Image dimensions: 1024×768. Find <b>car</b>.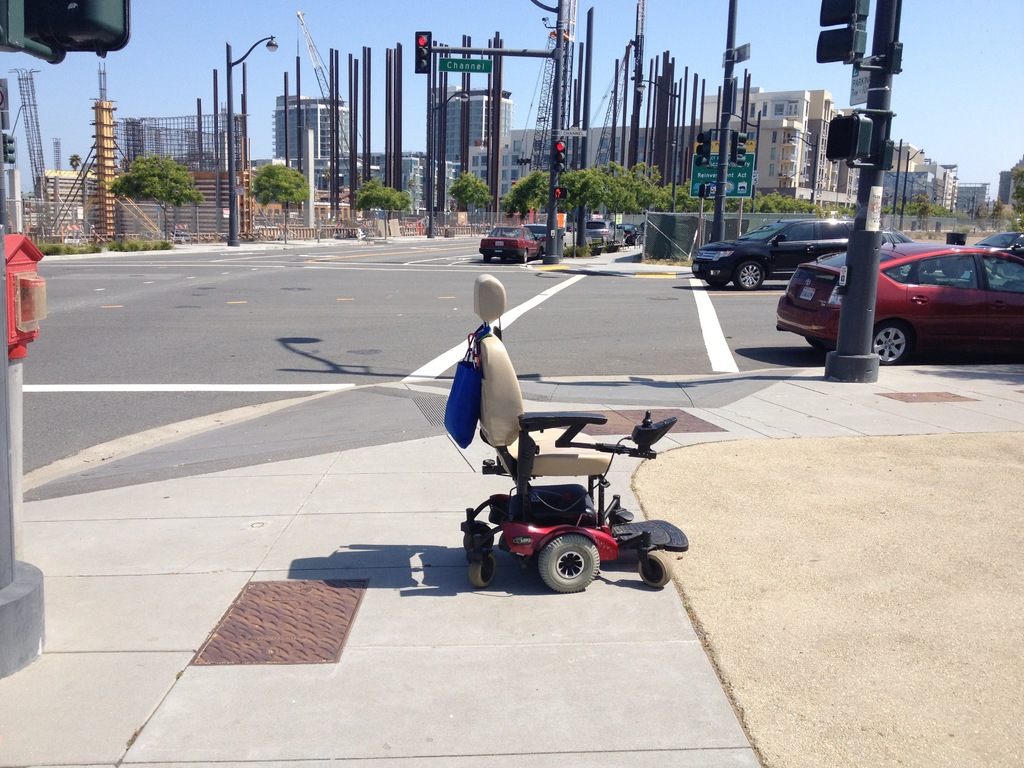
{"left": 776, "top": 227, "right": 1023, "bottom": 362}.
